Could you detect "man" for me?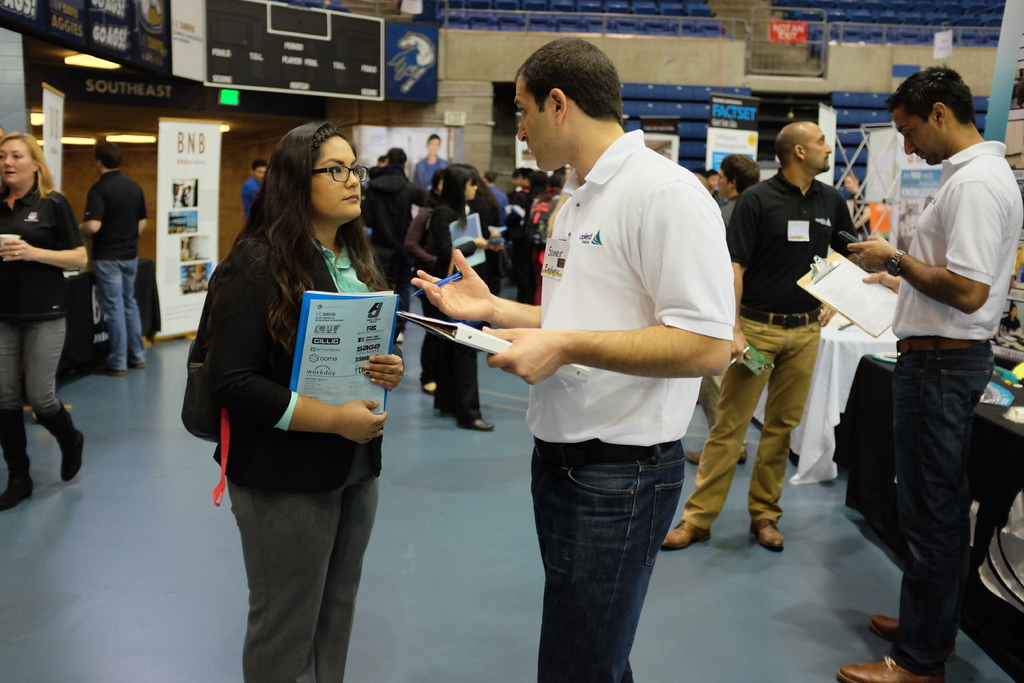
Detection result: <bbox>710, 145, 763, 247</bbox>.
